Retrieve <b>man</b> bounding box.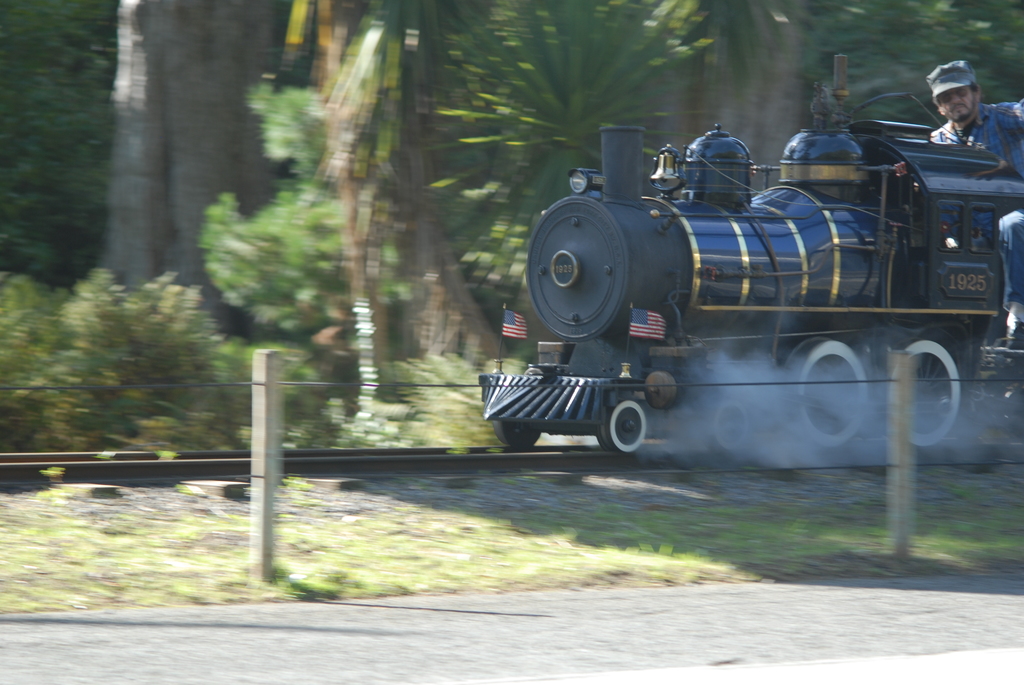
Bounding box: <box>929,60,1023,338</box>.
